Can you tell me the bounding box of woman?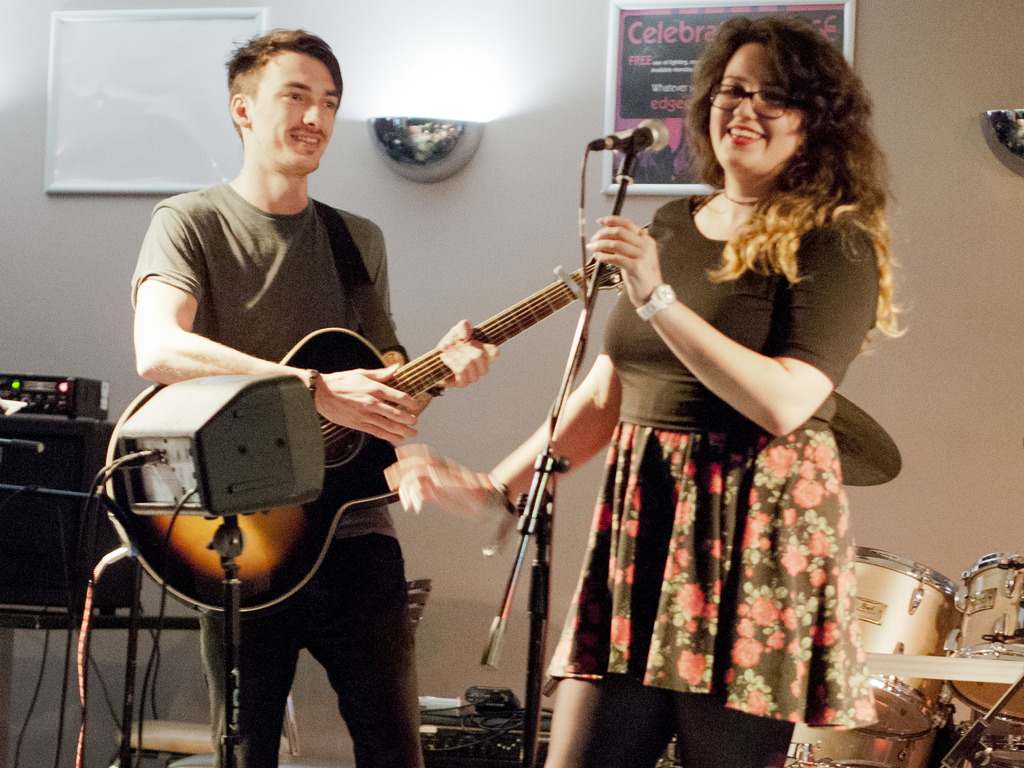
l=605, t=15, r=906, b=602.
